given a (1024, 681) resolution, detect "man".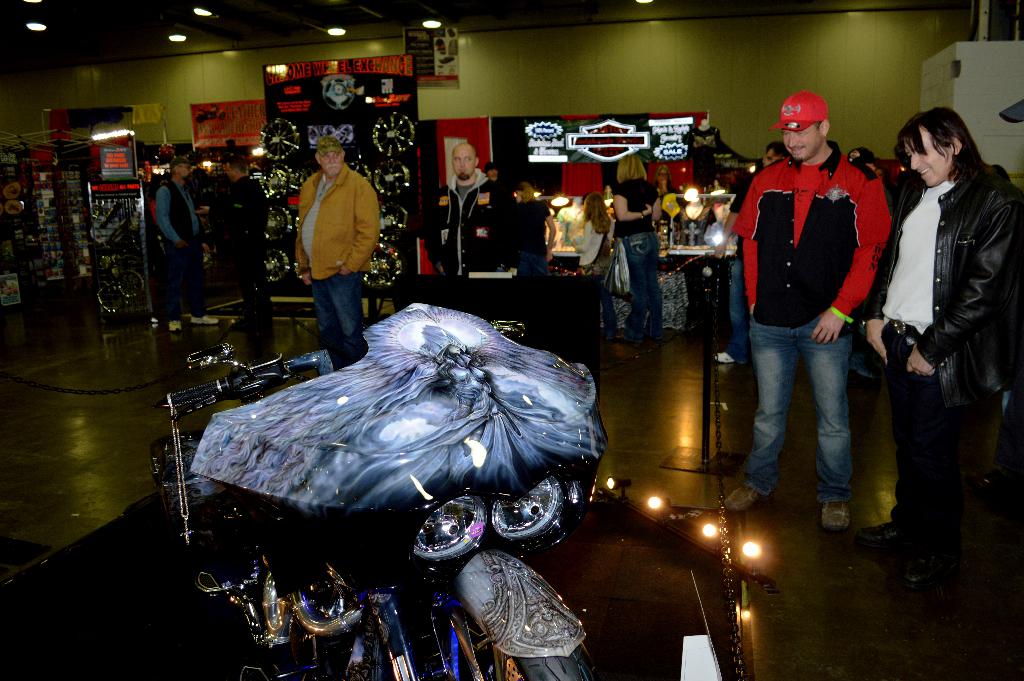
425:142:514:272.
